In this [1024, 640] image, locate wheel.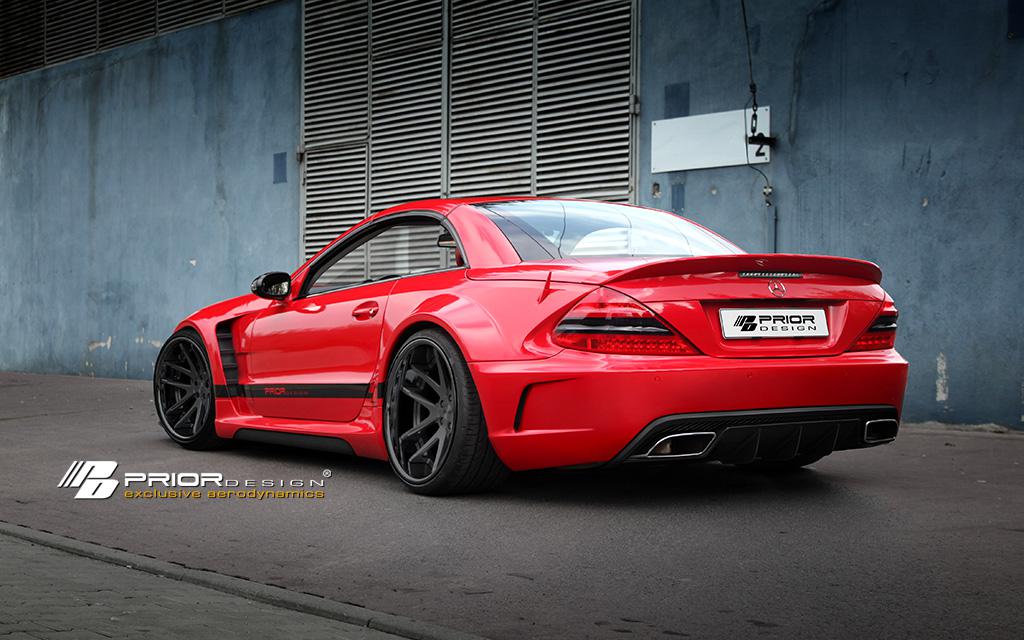
Bounding box: Rect(380, 327, 477, 496).
